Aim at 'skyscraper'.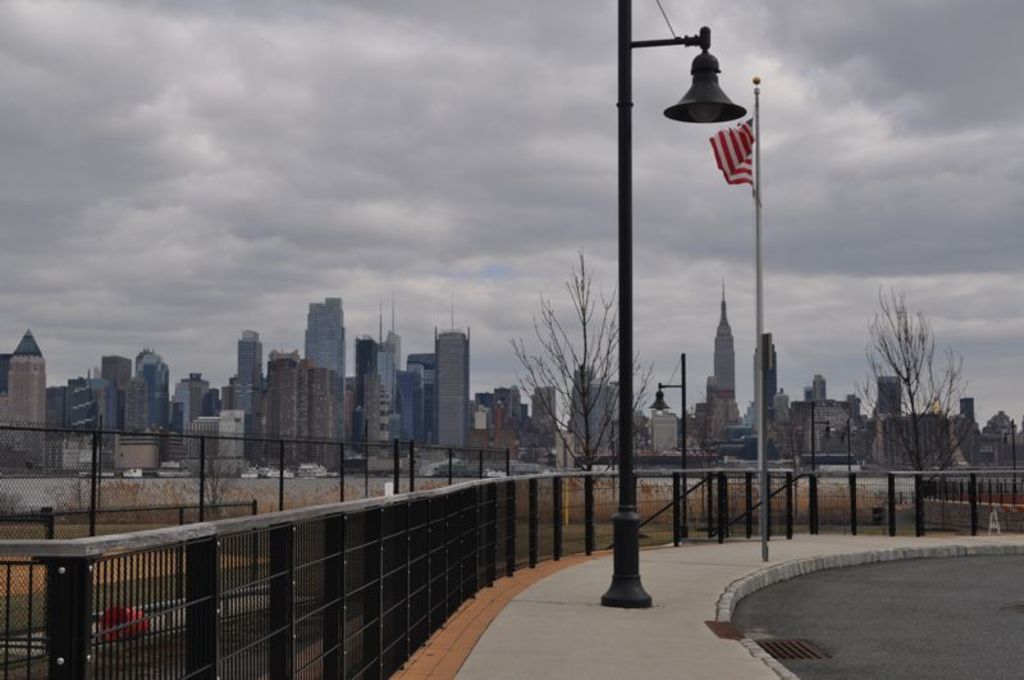
Aimed at [960,394,978,428].
